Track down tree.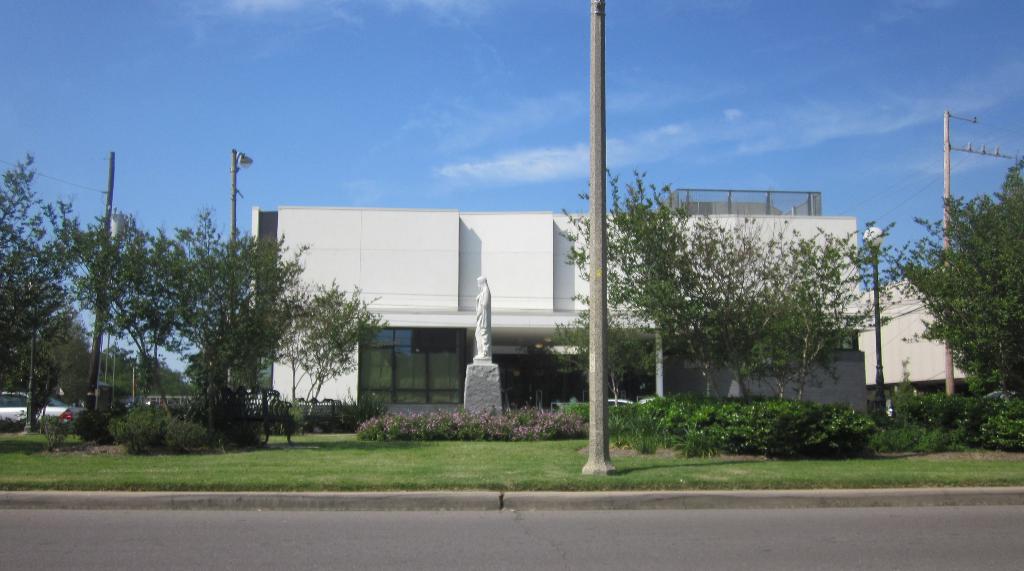
Tracked to 97, 187, 342, 441.
